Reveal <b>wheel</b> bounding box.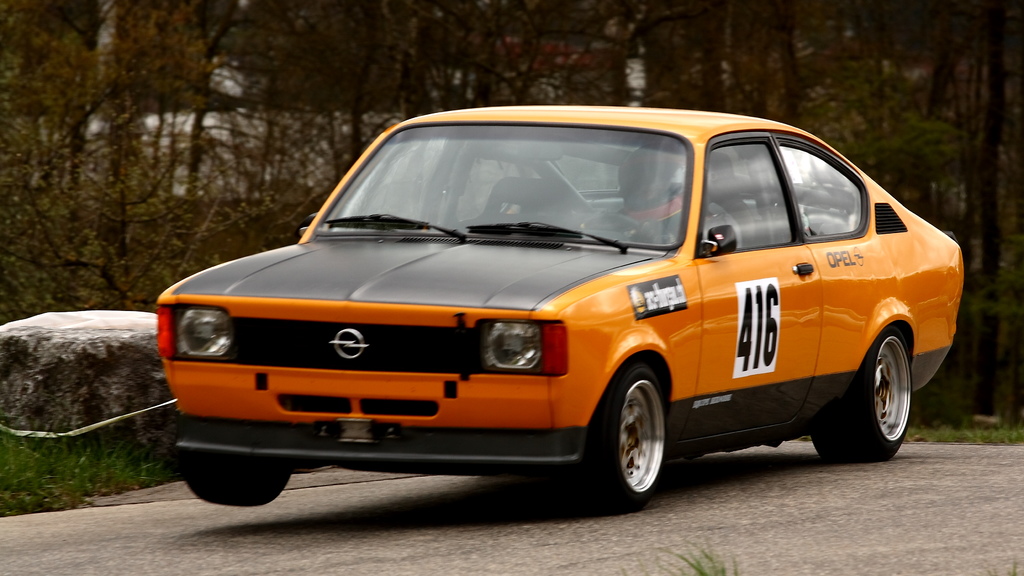
Revealed: BBox(806, 327, 915, 460).
